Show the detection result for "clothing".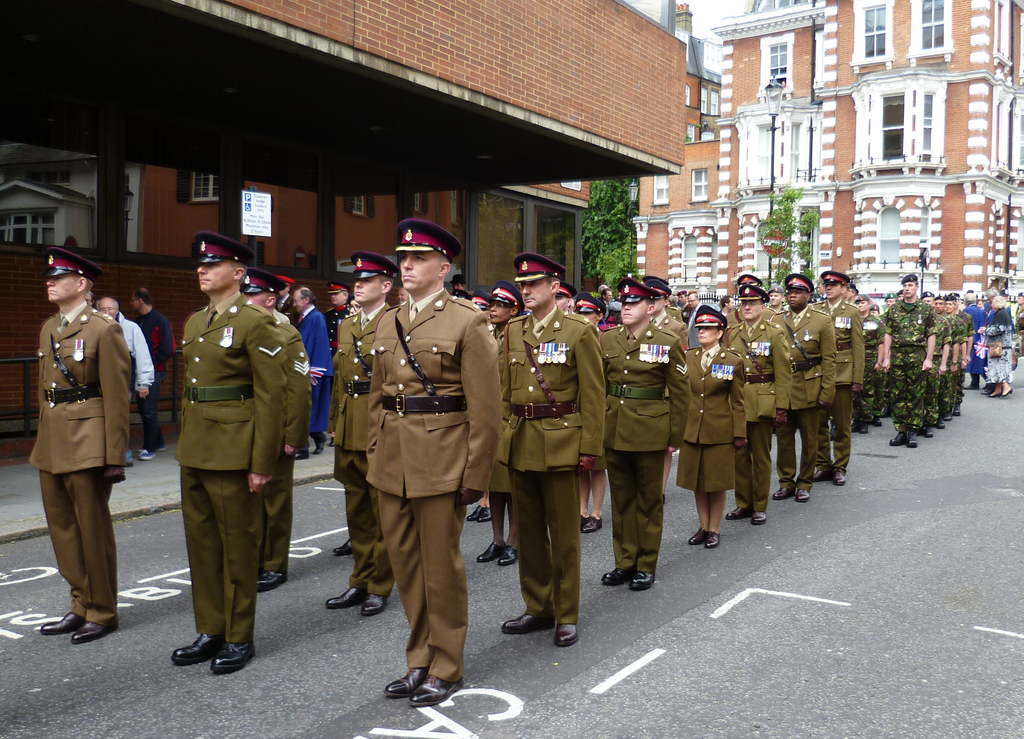
<region>299, 308, 334, 441</region>.
